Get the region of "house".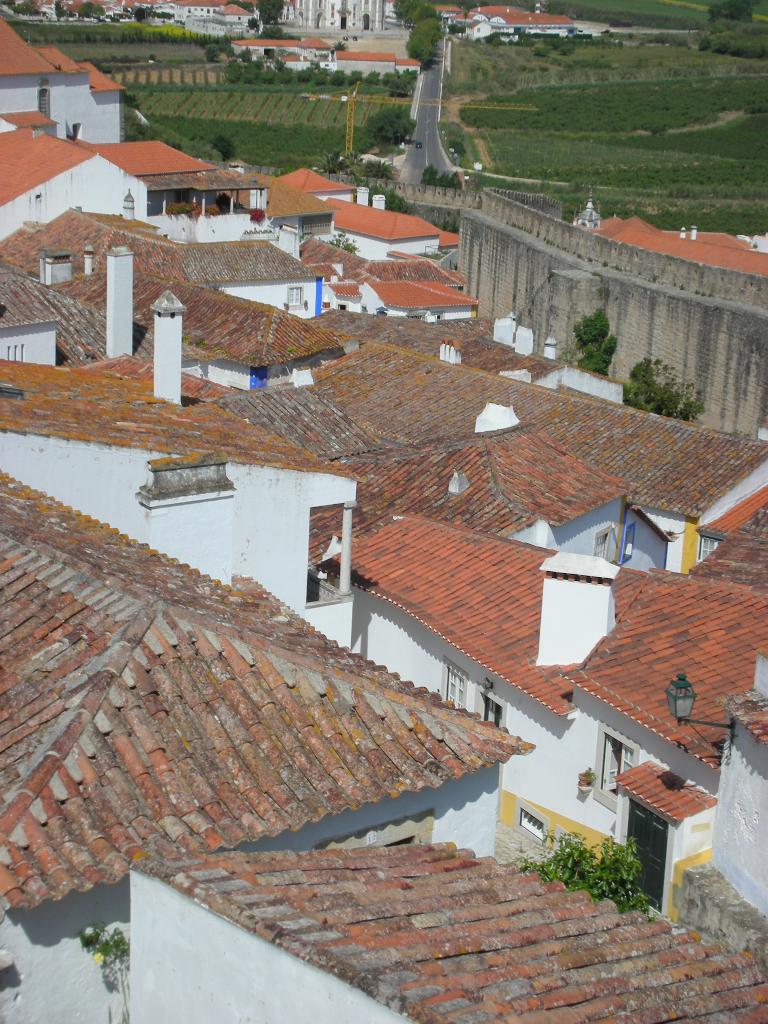
<region>324, 495, 611, 821</region>.
